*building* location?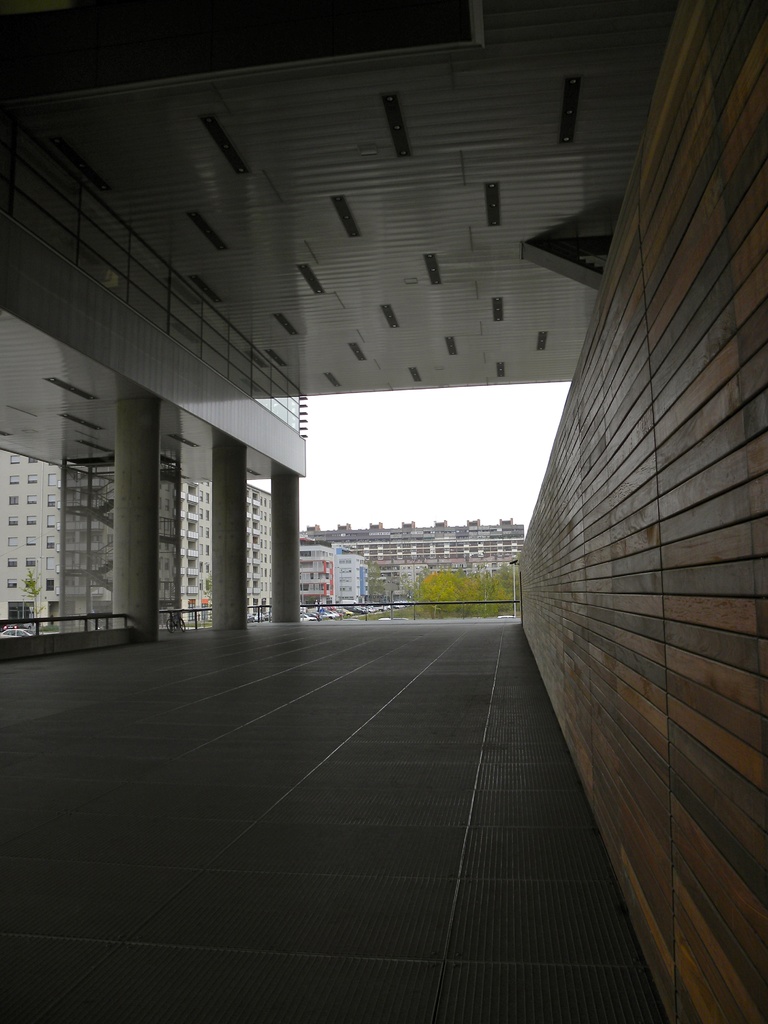
crop(0, 0, 767, 1022)
